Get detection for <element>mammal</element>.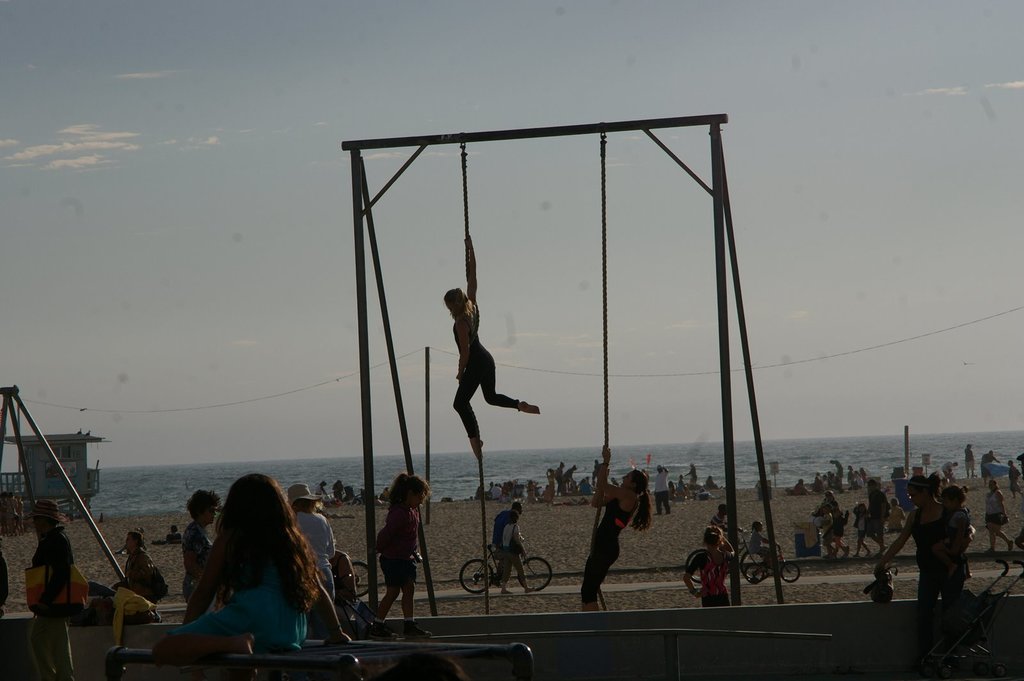
Detection: left=742, top=521, right=777, bottom=576.
